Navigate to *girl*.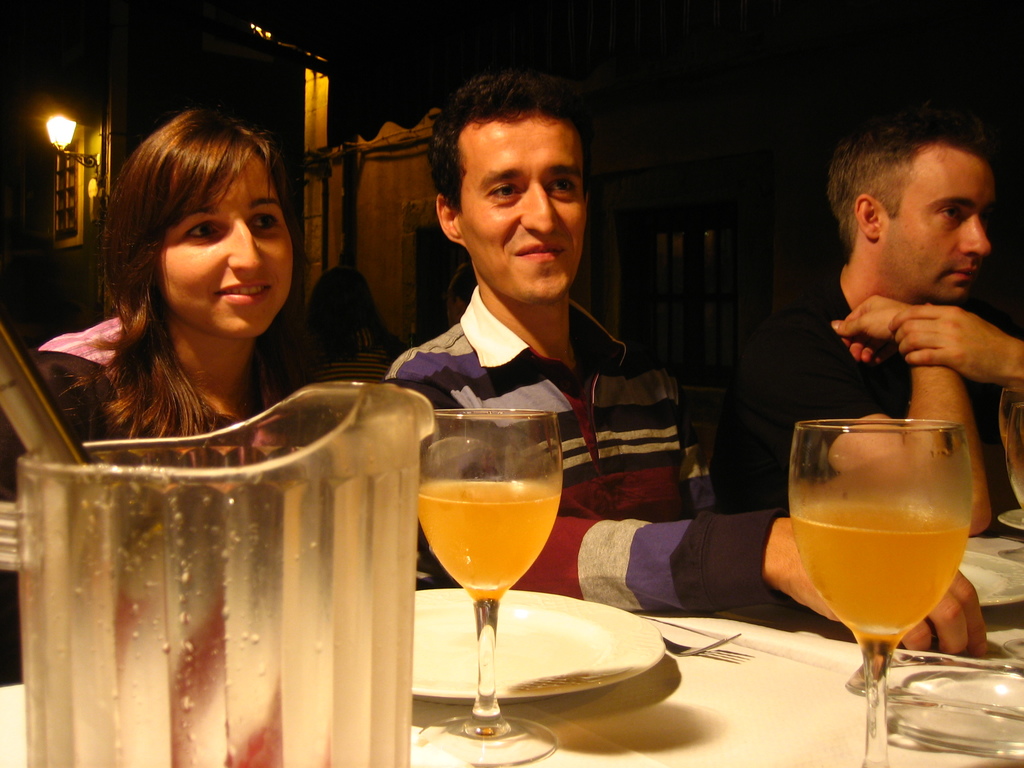
Navigation target: [42,108,313,441].
